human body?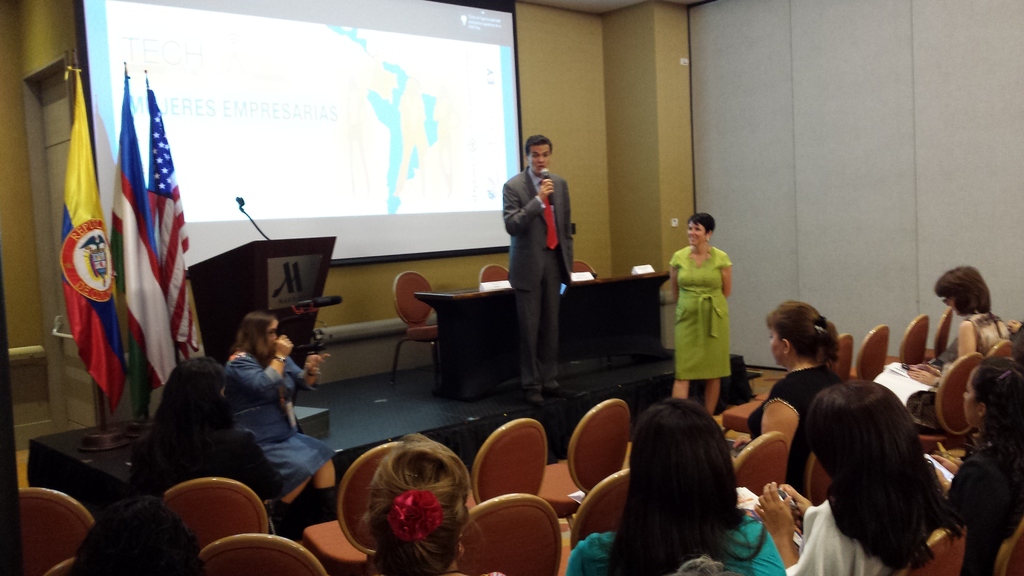
region(502, 134, 576, 398)
